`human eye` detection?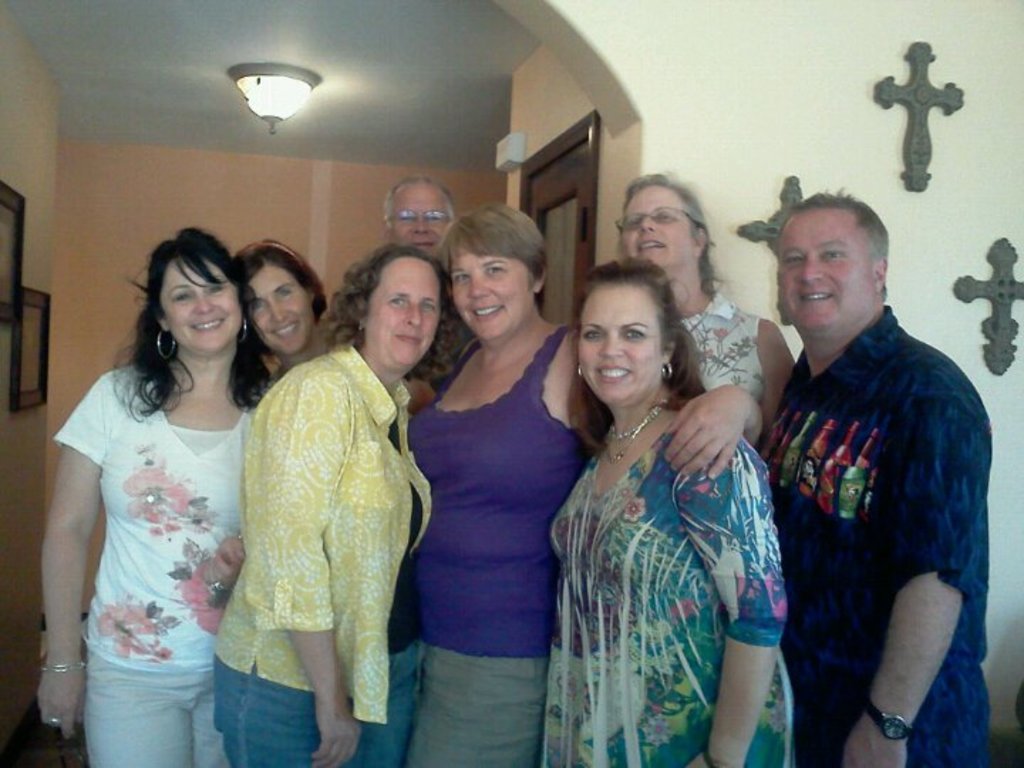
428:208:451:225
